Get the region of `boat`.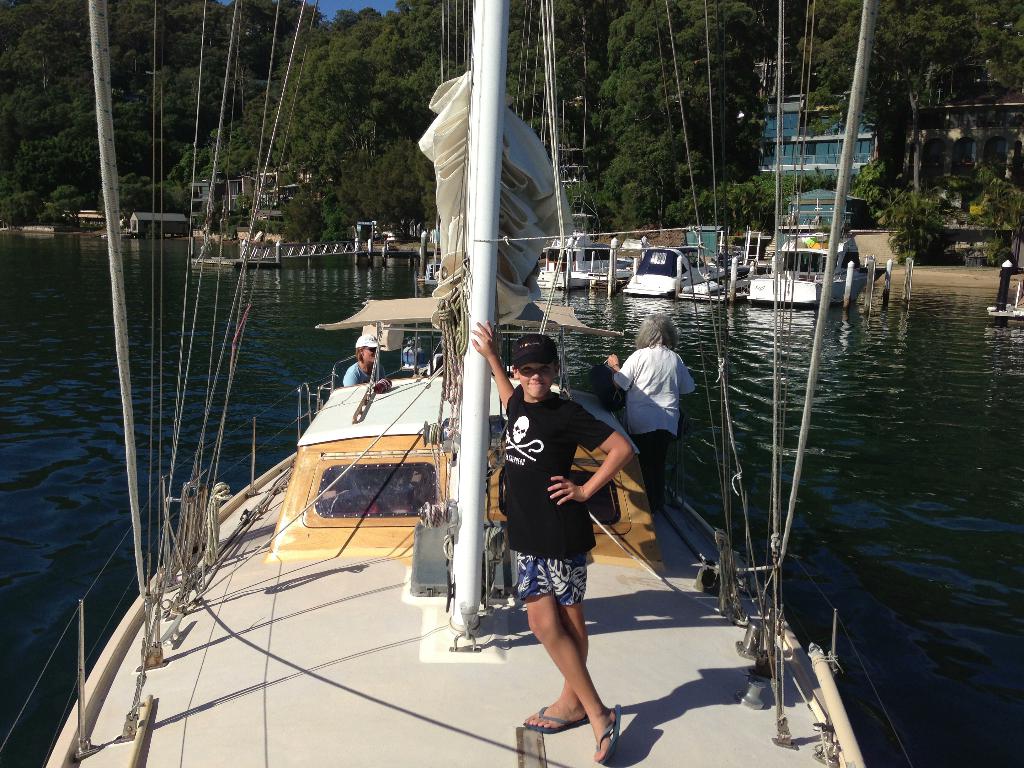
BBox(522, 225, 630, 298).
